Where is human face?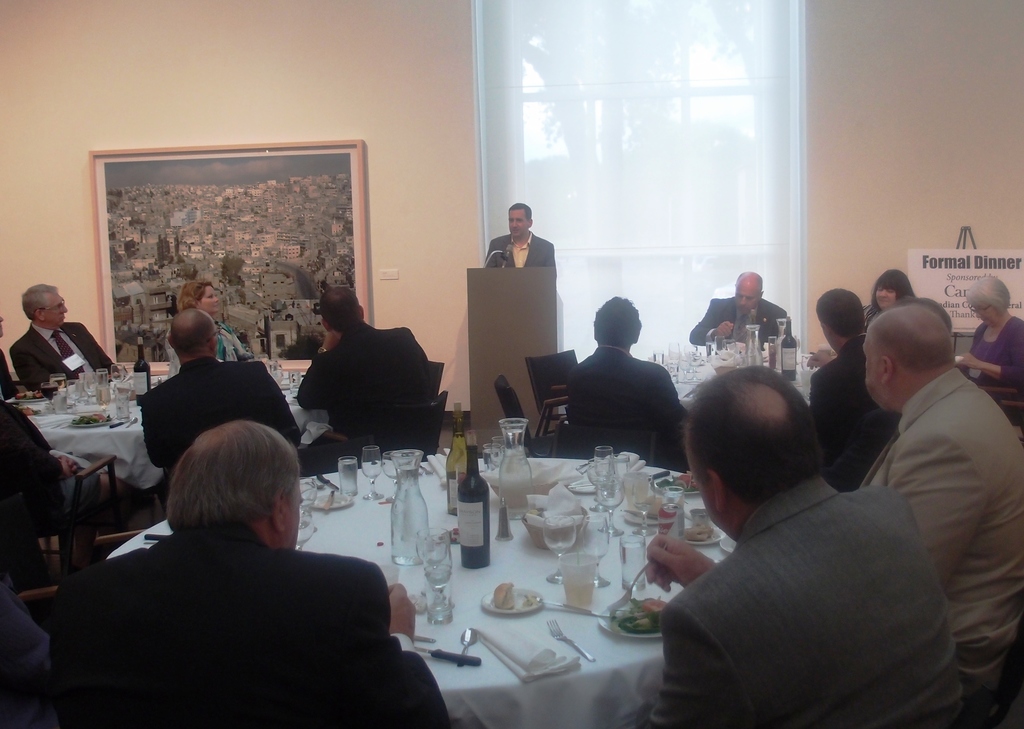
crop(860, 334, 881, 408).
